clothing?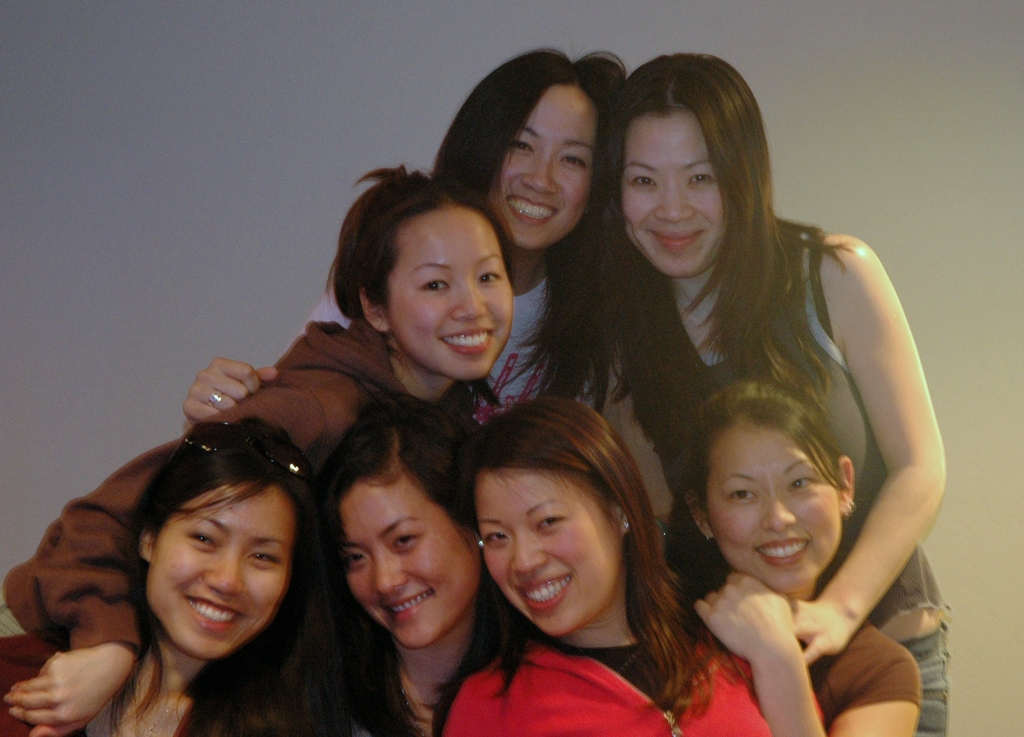
bbox(0, 625, 310, 736)
